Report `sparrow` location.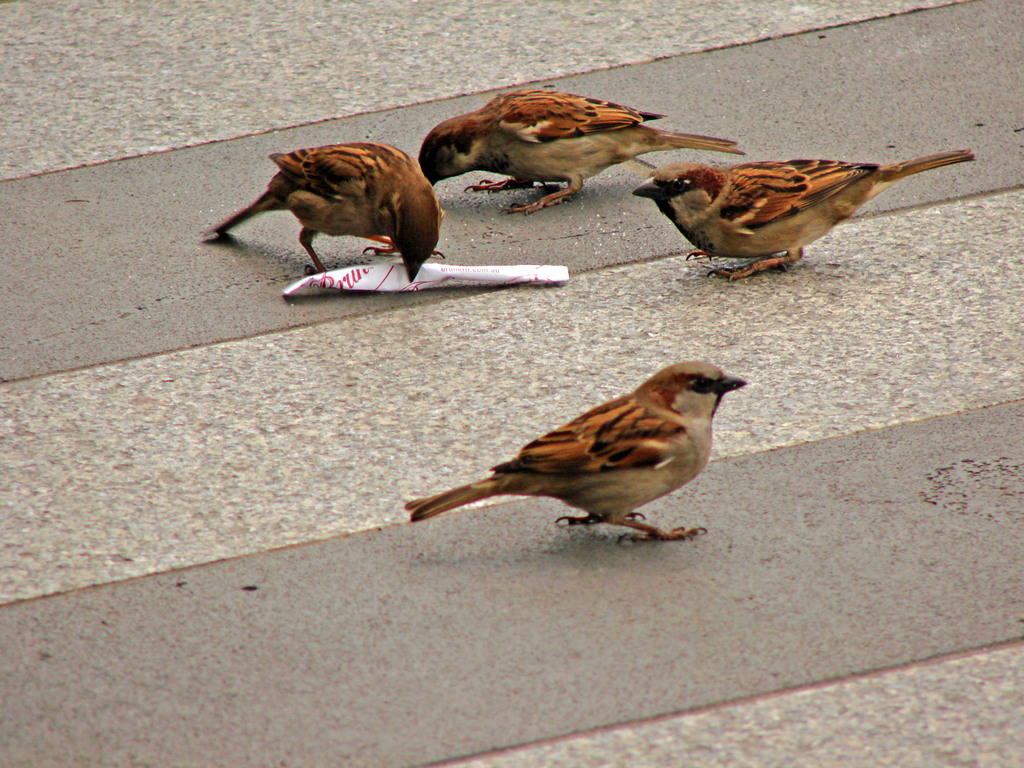
Report: 420,92,745,218.
